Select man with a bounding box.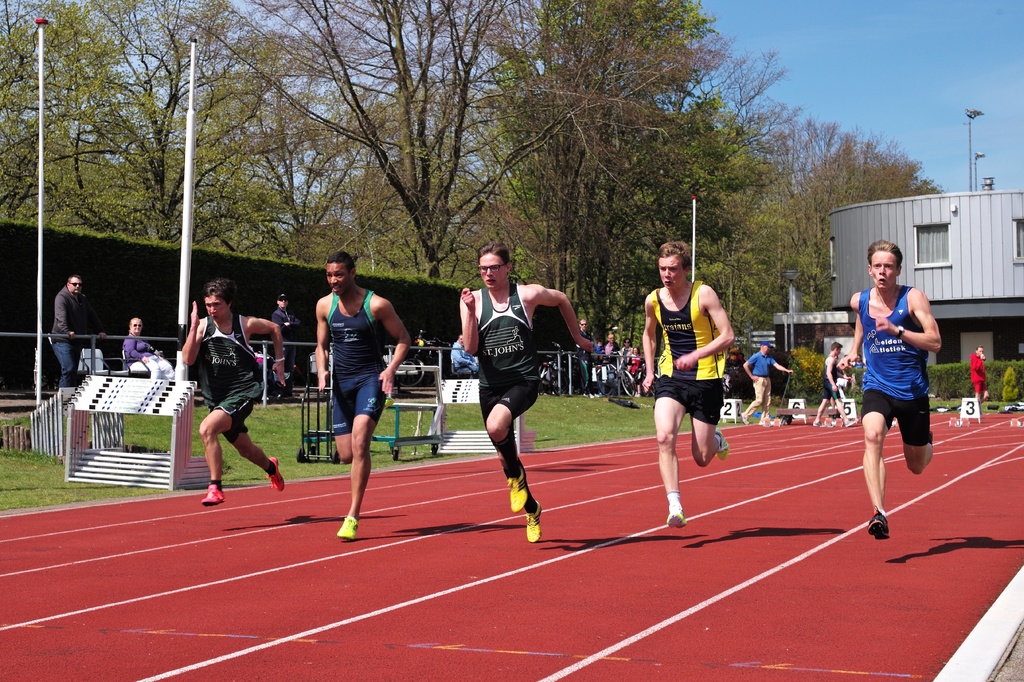
[x1=454, y1=241, x2=595, y2=545].
